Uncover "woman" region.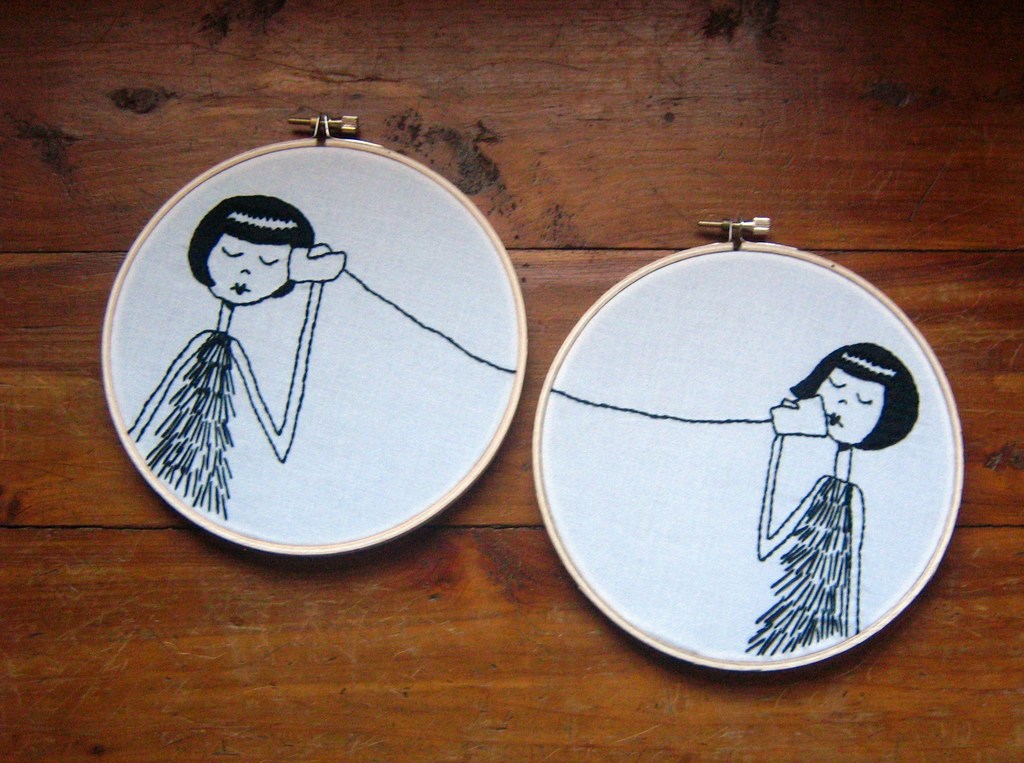
Uncovered: BBox(131, 189, 349, 513).
